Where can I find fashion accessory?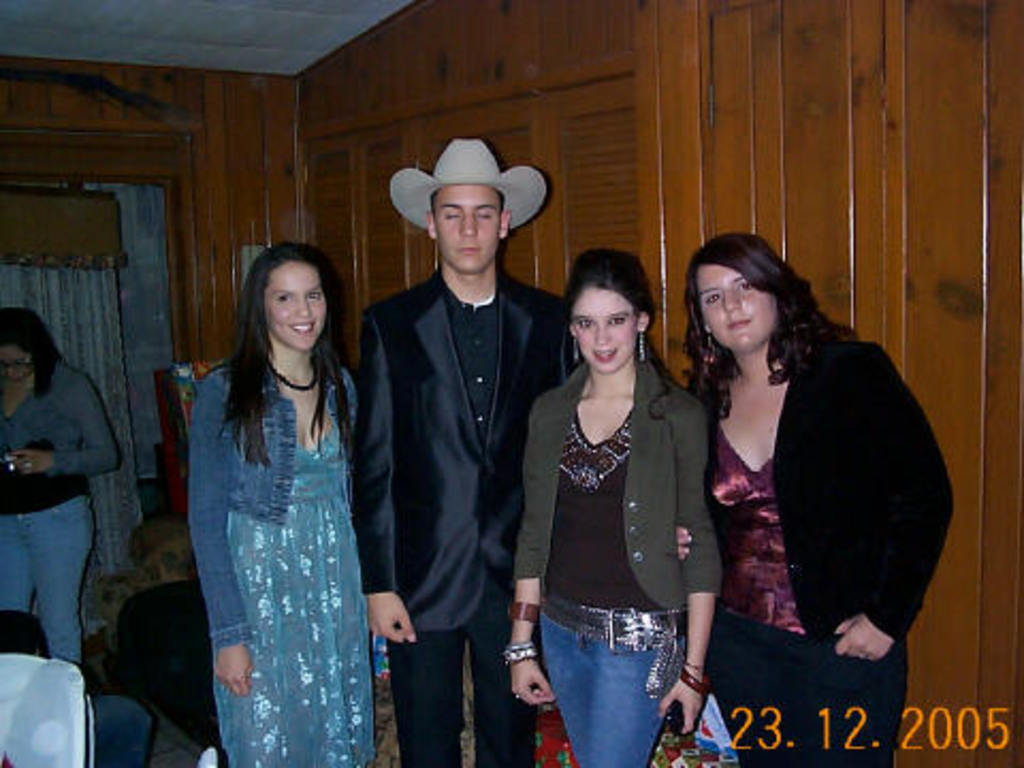
You can find it at (x1=273, y1=361, x2=324, y2=390).
